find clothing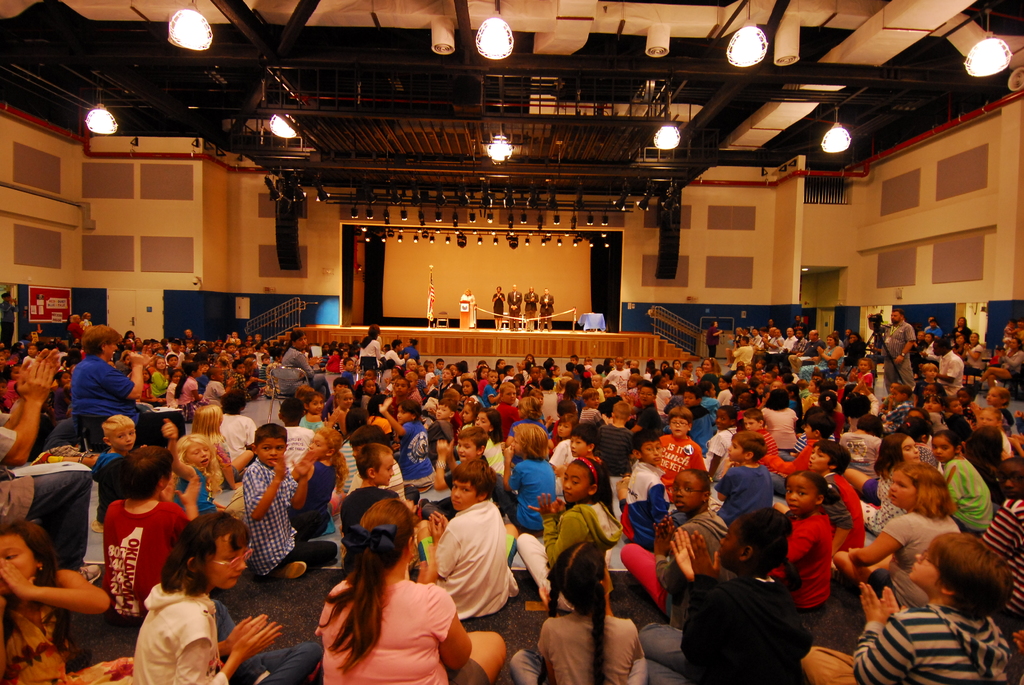
rect(658, 430, 710, 493)
